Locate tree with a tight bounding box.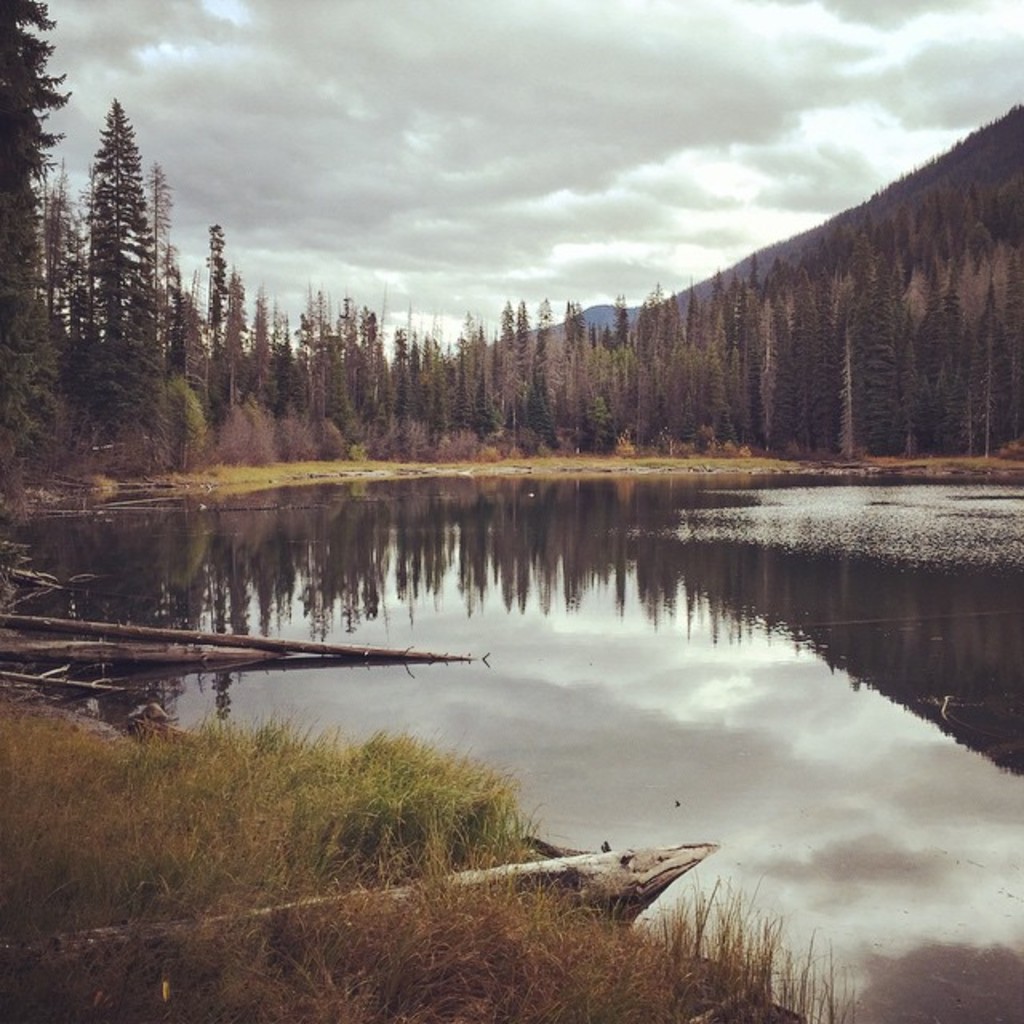
<box>72,96,162,437</box>.
